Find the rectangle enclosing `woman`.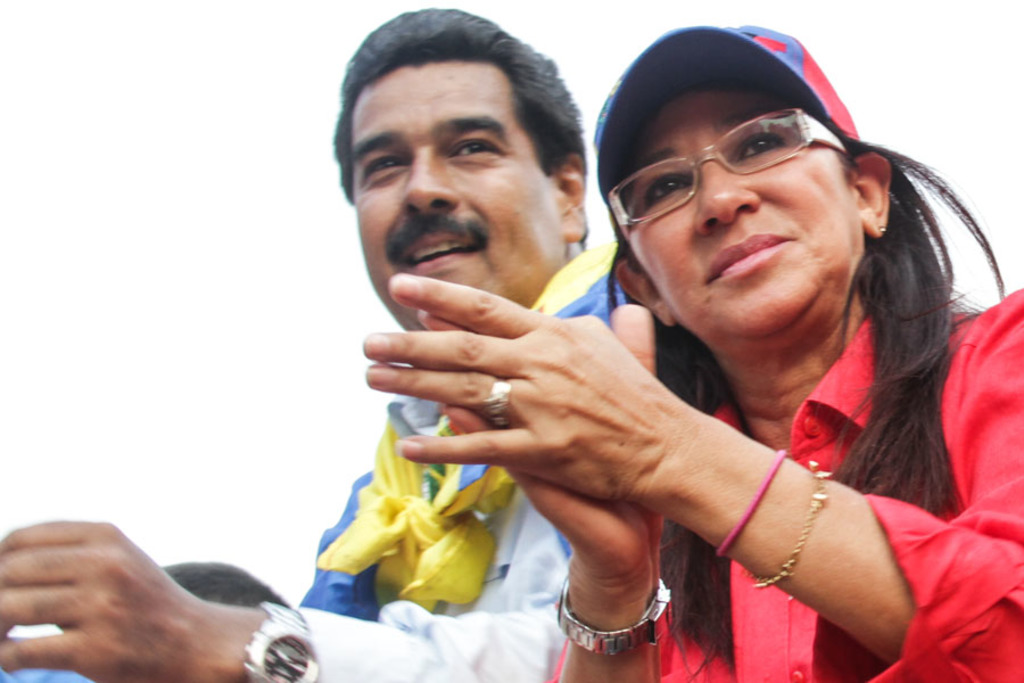
{"x1": 276, "y1": 39, "x2": 1018, "y2": 664}.
